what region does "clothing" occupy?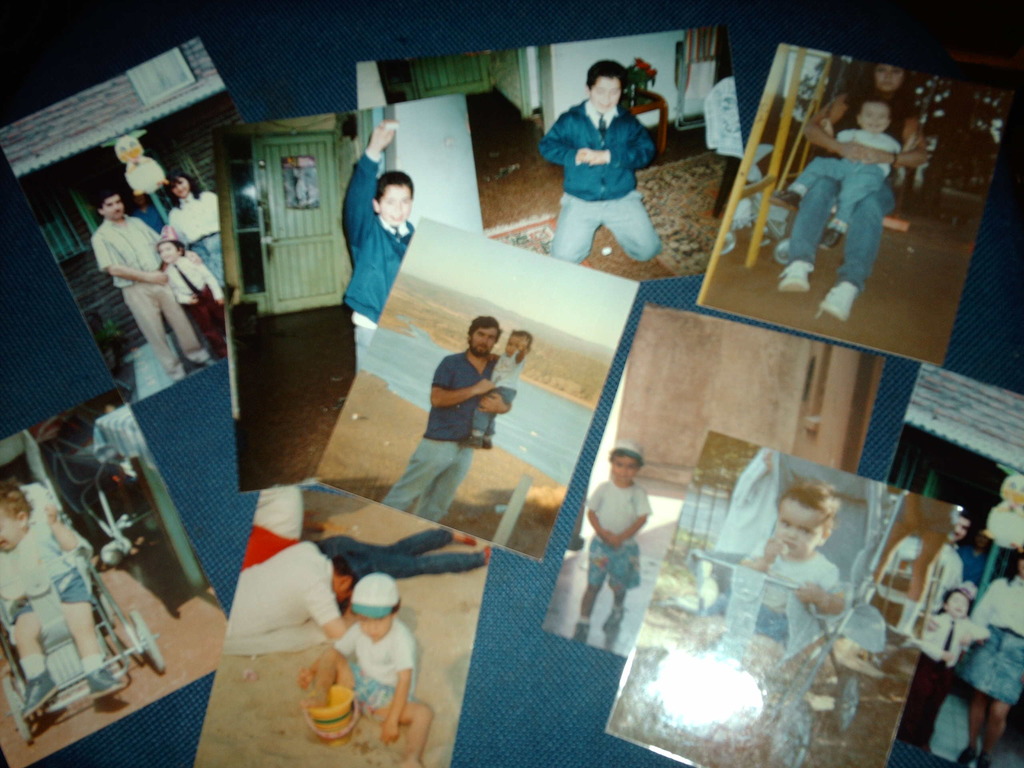
{"x1": 90, "y1": 220, "x2": 205, "y2": 376}.
